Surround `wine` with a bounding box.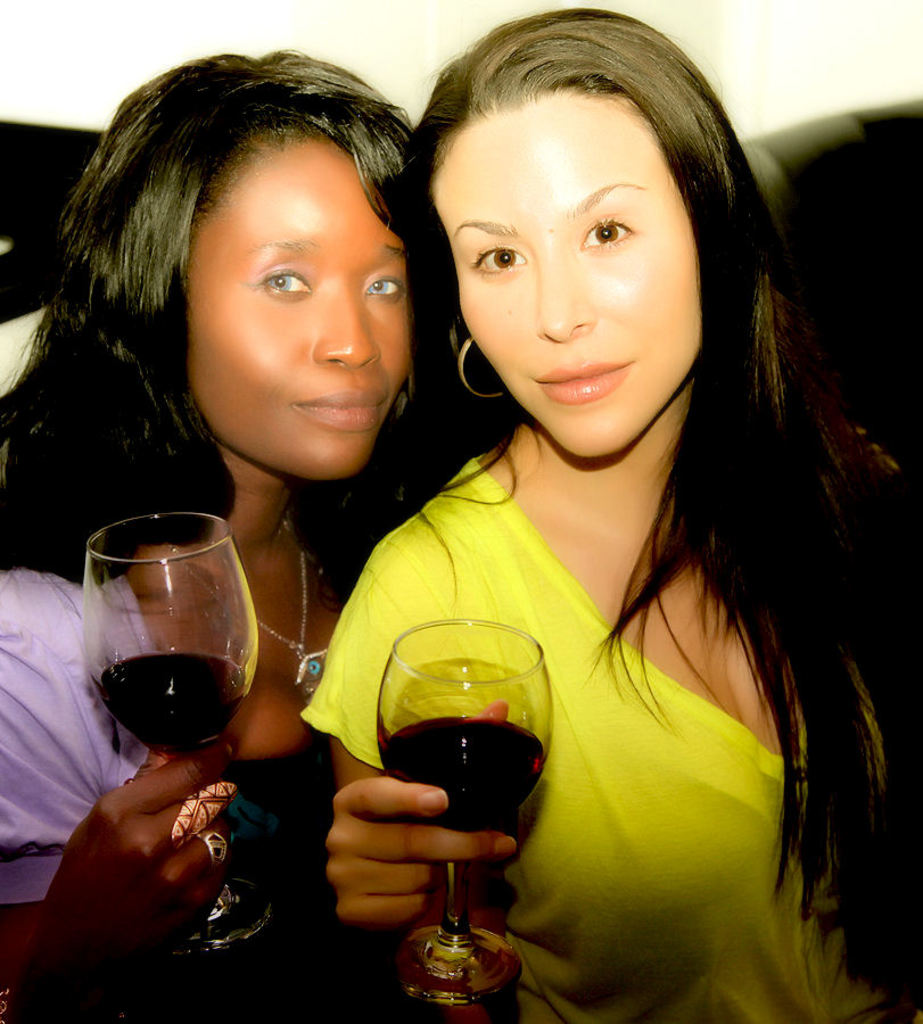
{"left": 378, "top": 713, "right": 545, "bottom": 836}.
